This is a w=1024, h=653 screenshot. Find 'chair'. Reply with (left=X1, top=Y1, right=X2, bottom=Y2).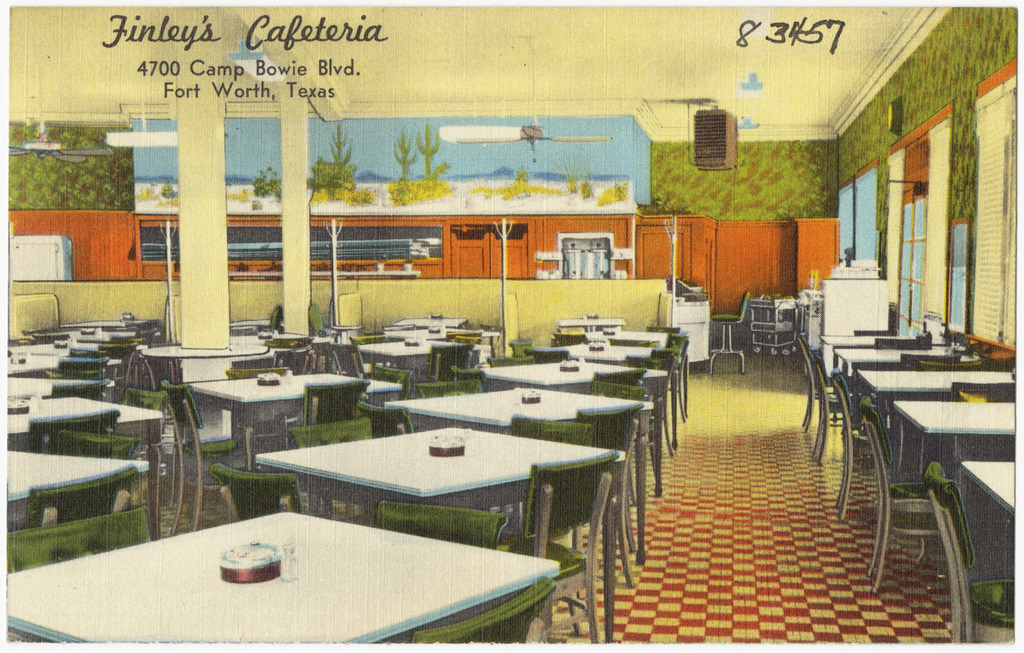
(left=20, top=467, right=141, bottom=531).
